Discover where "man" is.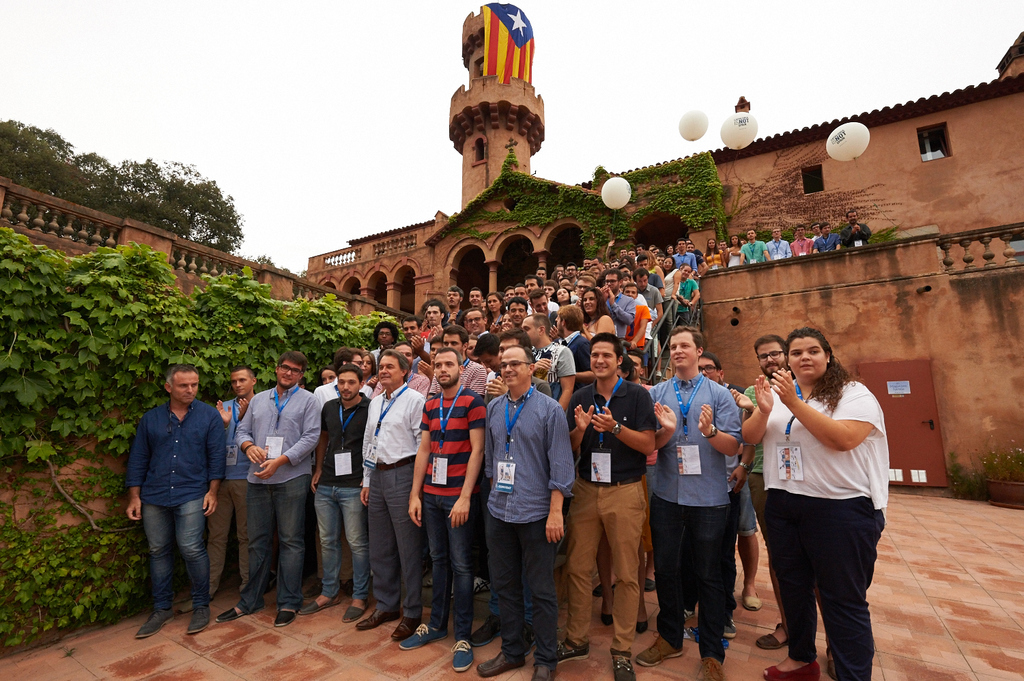
Discovered at crop(644, 320, 736, 680).
